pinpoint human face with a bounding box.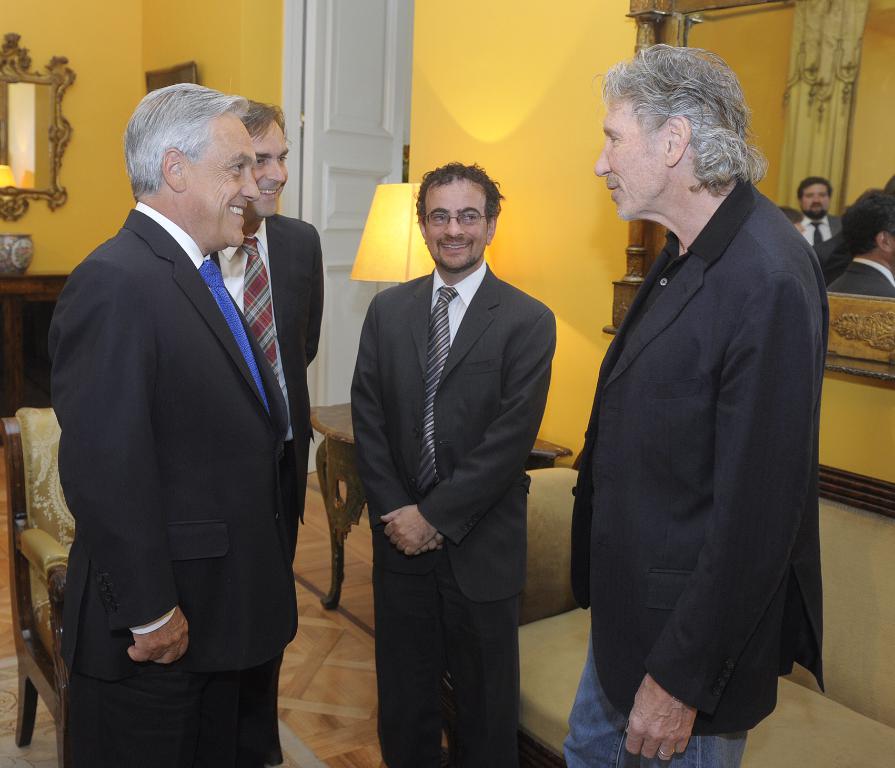
(left=425, top=177, right=491, bottom=268).
